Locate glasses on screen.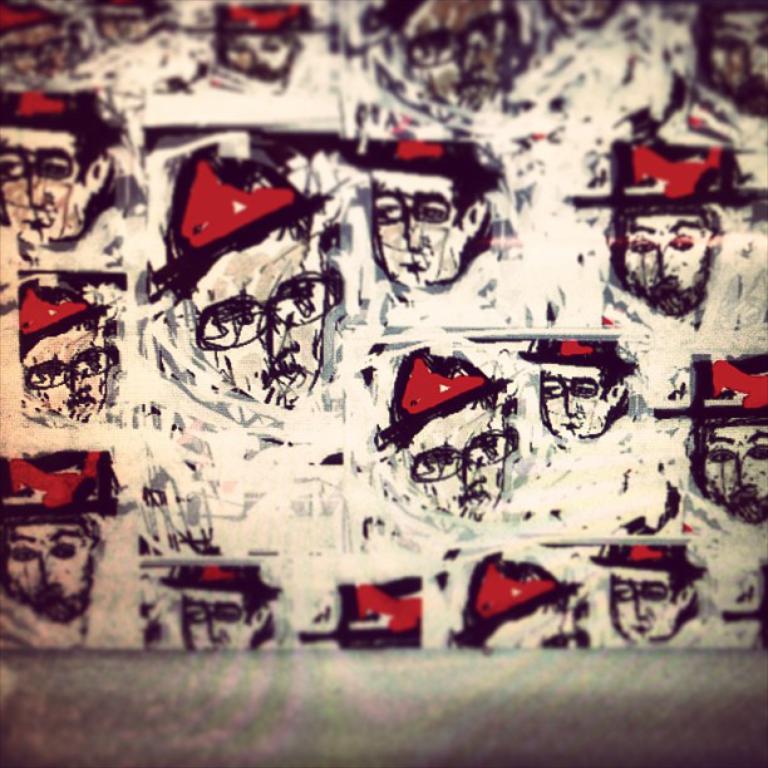
On screen at bbox=[26, 341, 118, 395].
